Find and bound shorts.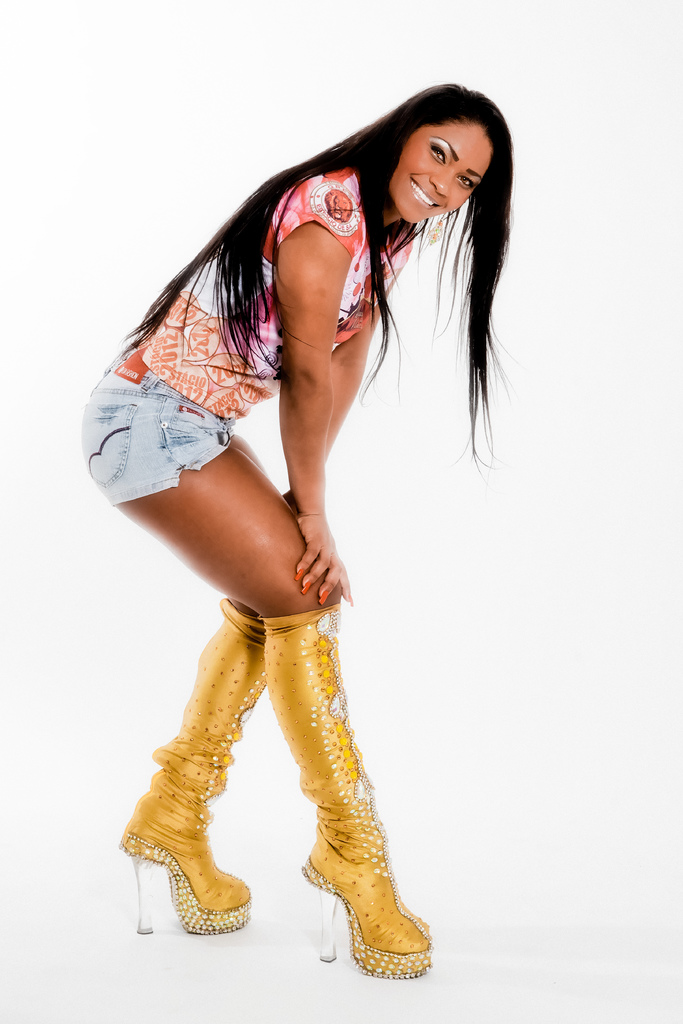
Bound: 78:343:240:512.
